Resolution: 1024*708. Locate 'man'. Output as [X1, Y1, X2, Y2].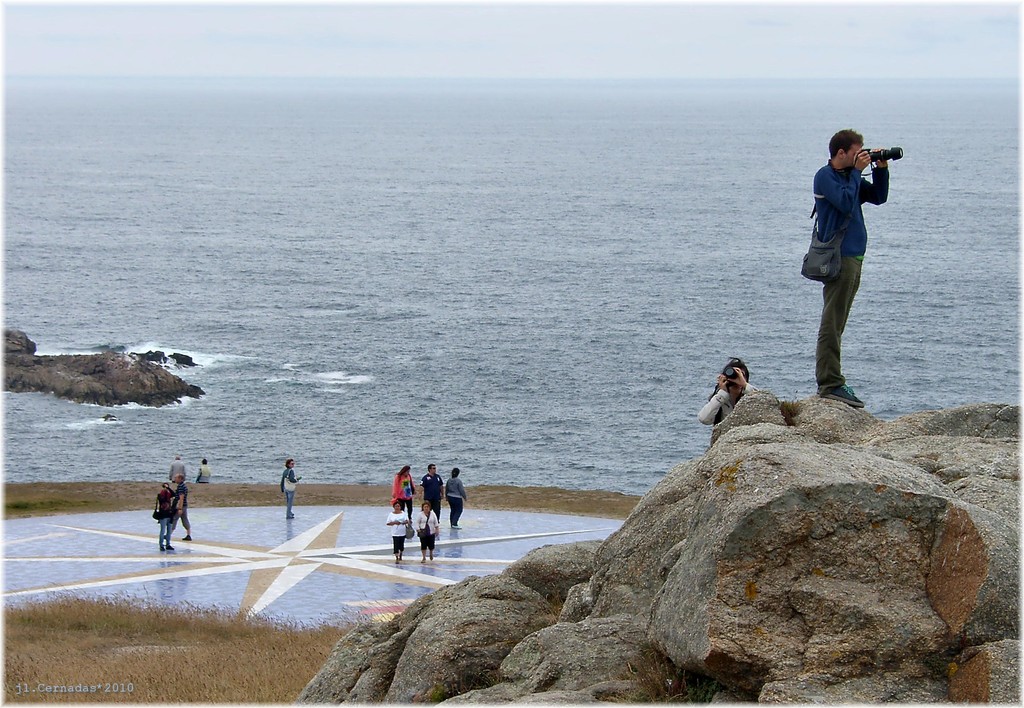
[806, 106, 888, 399].
